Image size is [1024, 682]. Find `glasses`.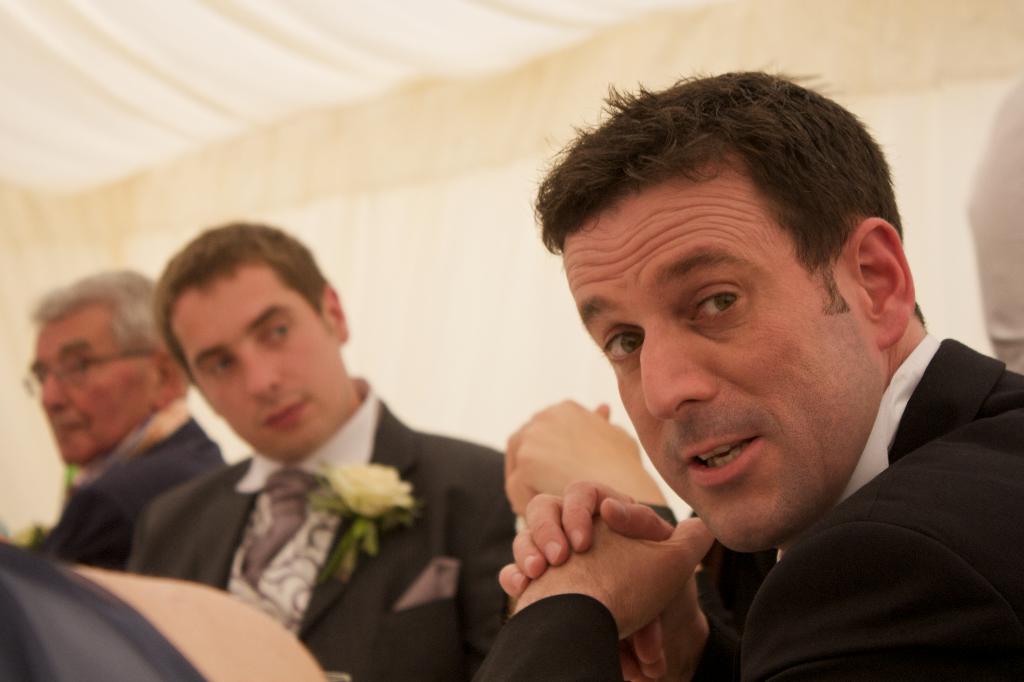
left=20, top=349, right=159, bottom=397.
